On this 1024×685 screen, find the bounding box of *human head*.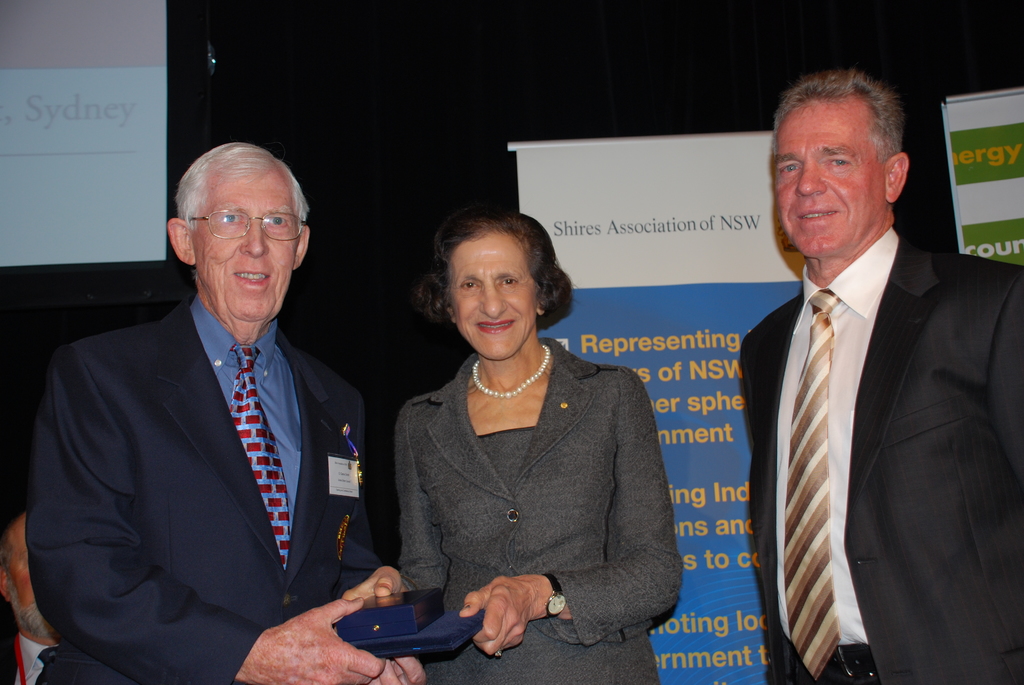
Bounding box: 775,70,909,260.
